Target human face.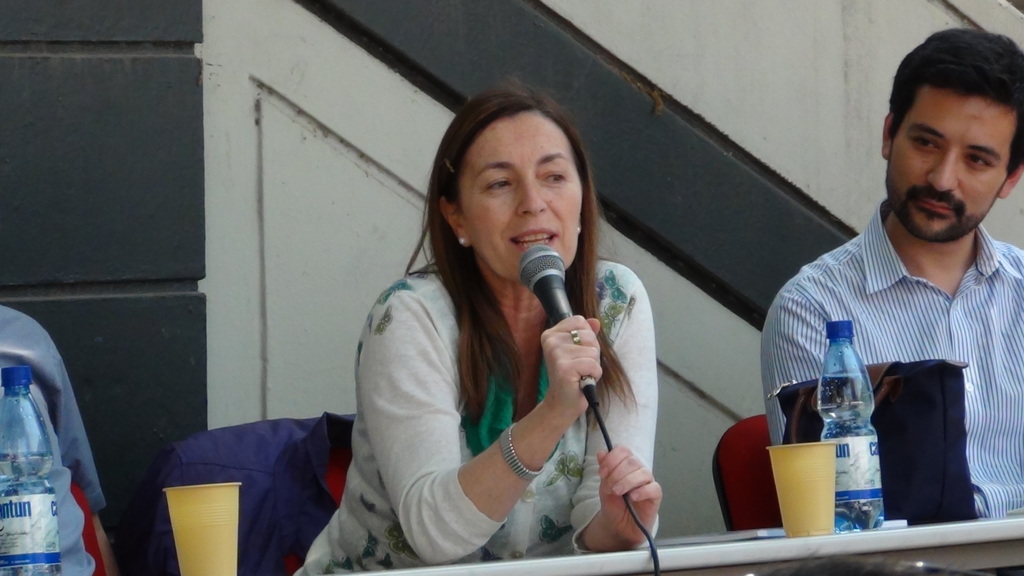
Target region: (886, 93, 1018, 241).
